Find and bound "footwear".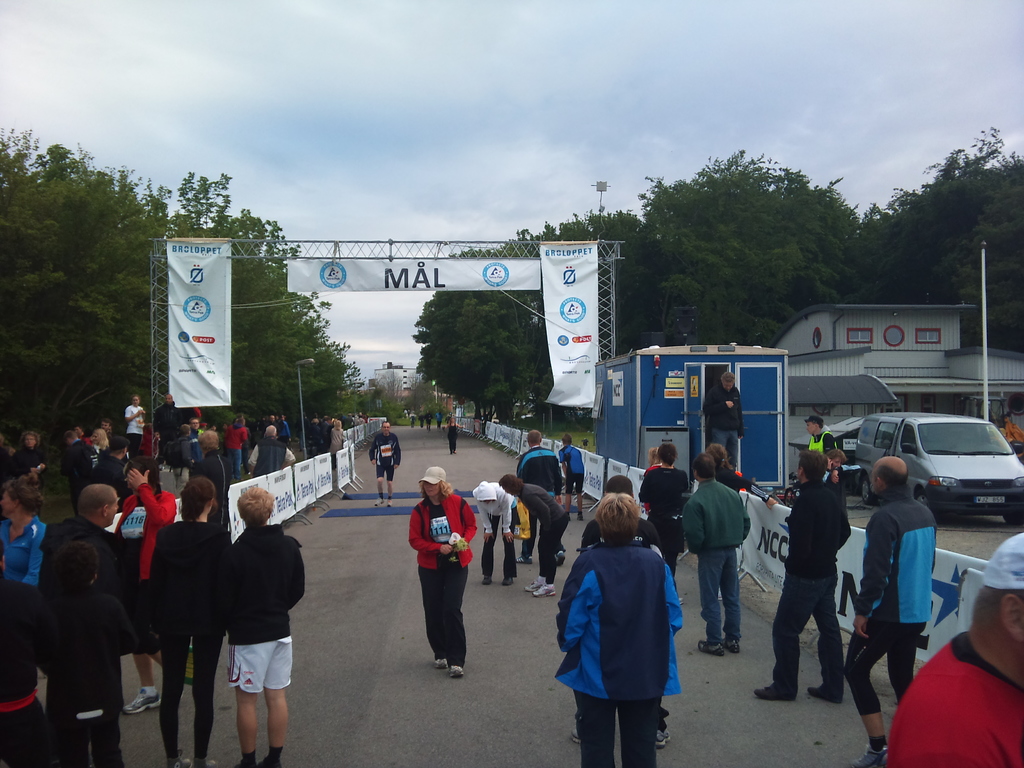
Bound: [x1=749, y1=682, x2=786, y2=705].
